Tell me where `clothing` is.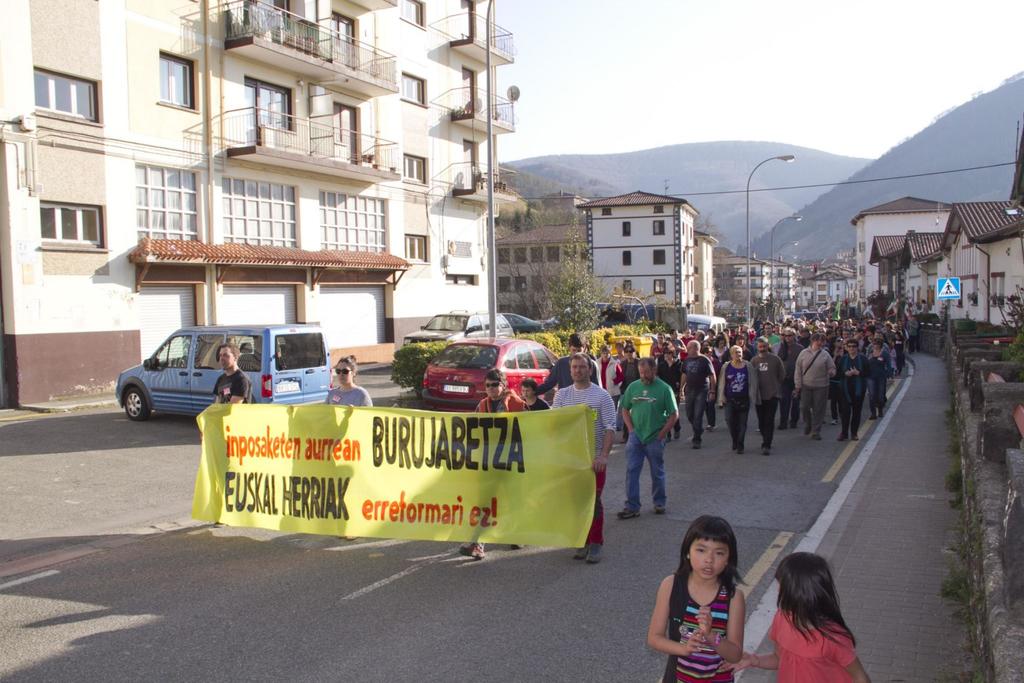
`clothing` is at left=653, top=579, right=732, bottom=682.
